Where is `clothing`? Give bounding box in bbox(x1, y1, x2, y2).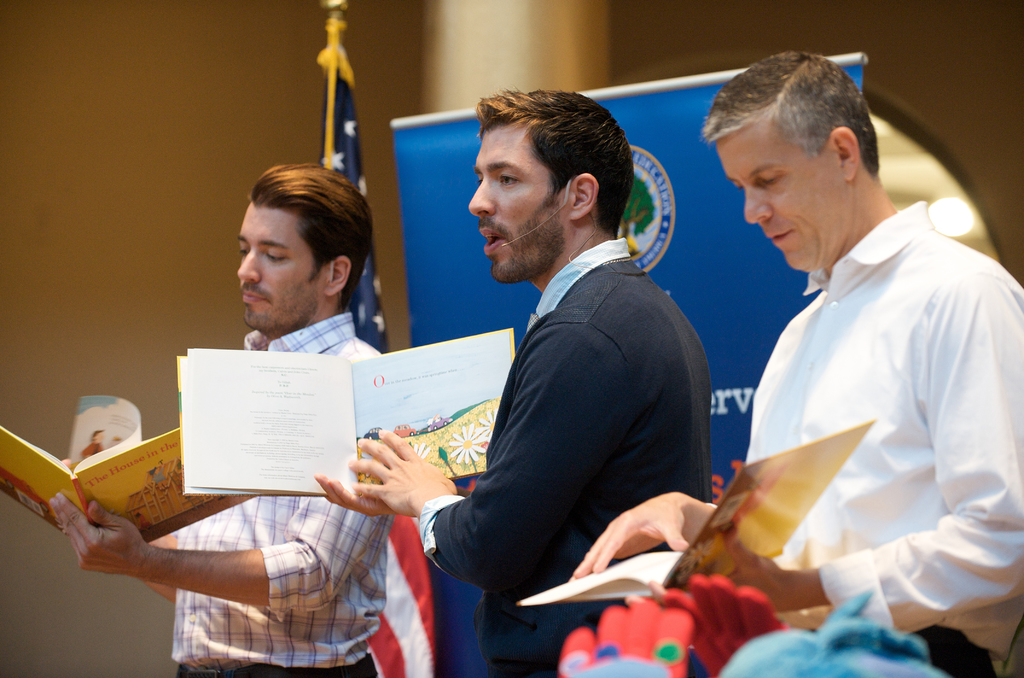
bbox(728, 201, 1023, 677).
